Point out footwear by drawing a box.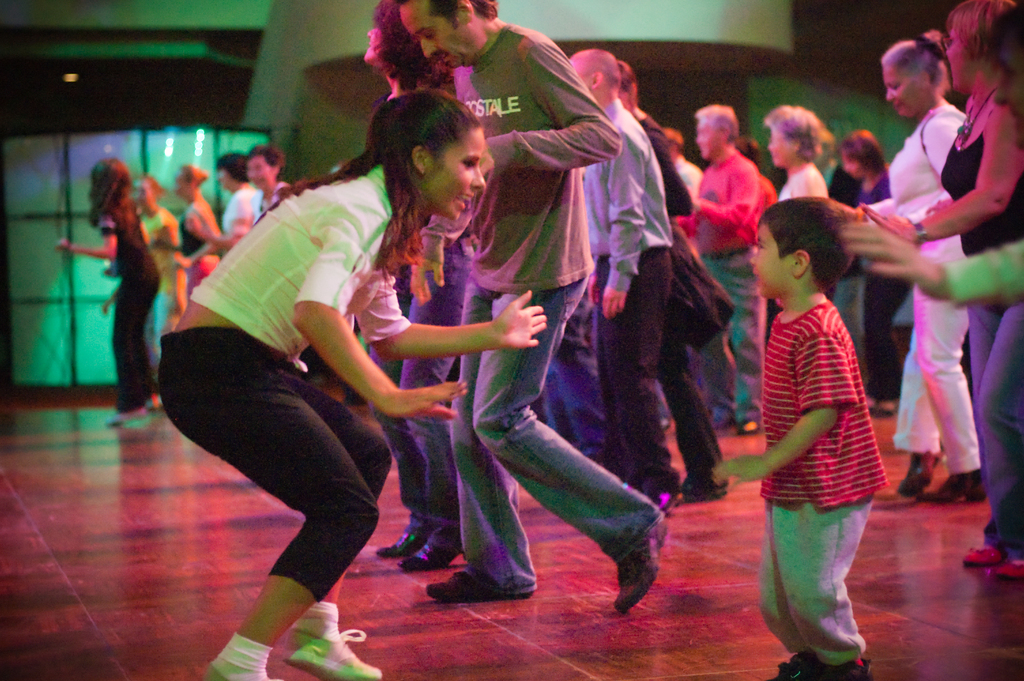
[201,662,231,680].
